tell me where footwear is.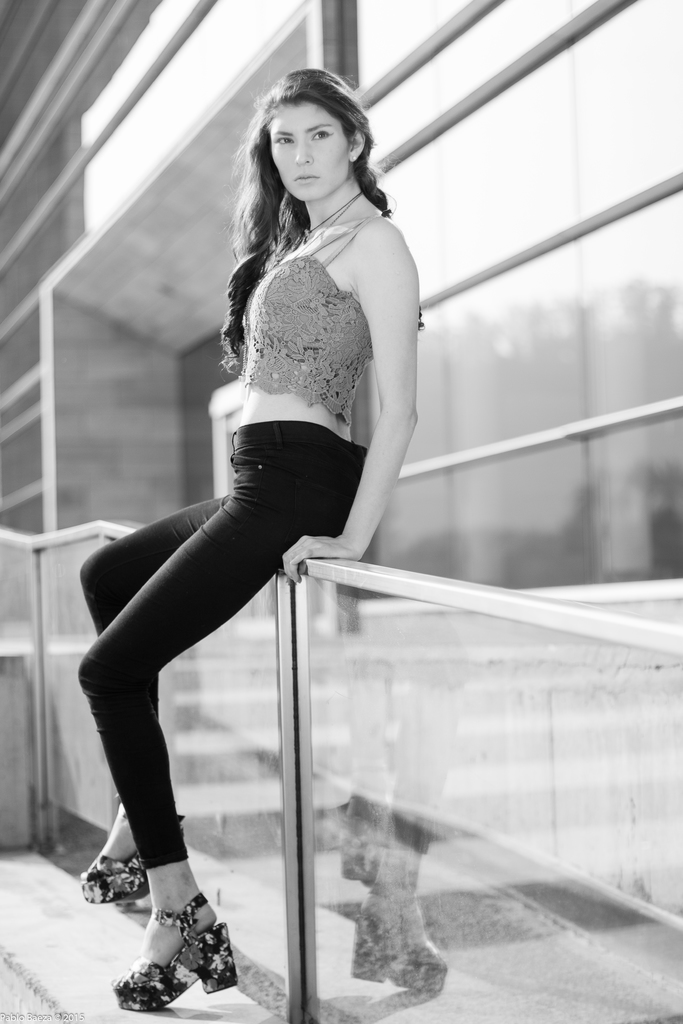
footwear is at (78,825,163,895).
